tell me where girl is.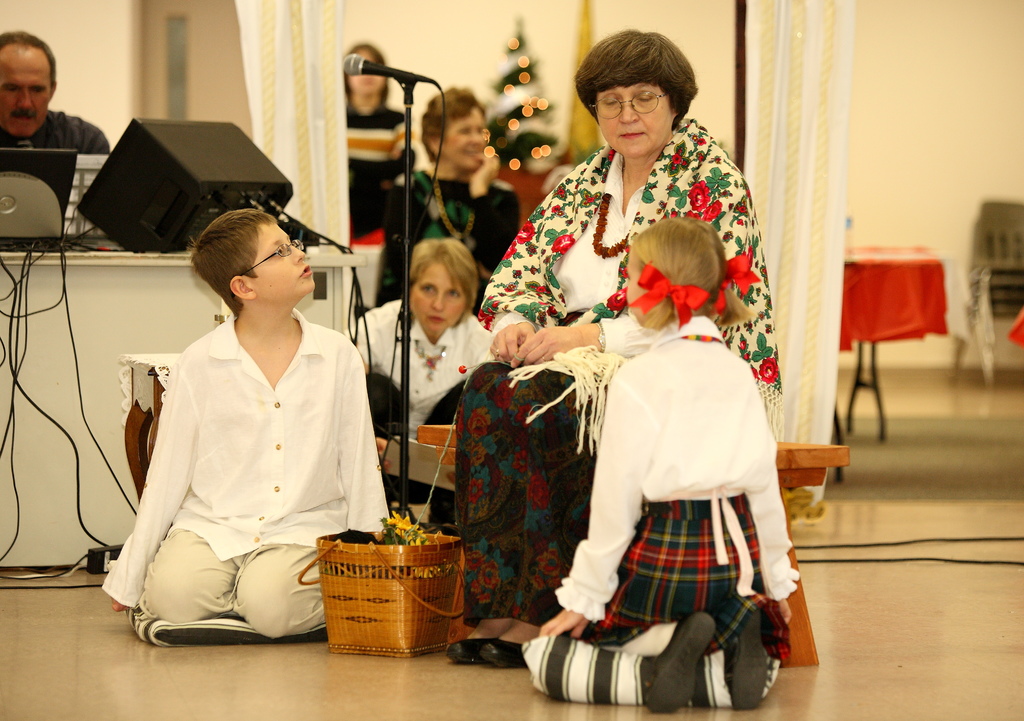
girl is at locate(519, 214, 801, 718).
